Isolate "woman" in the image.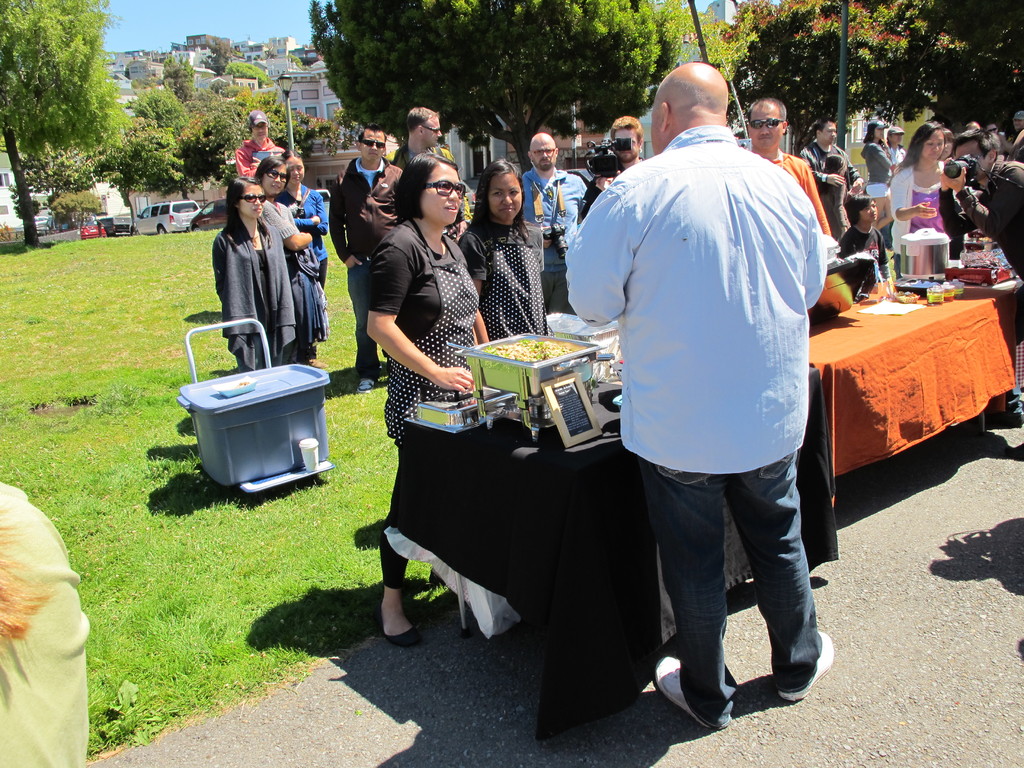
Isolated region: bbox=(250, 152, 329, 367).
